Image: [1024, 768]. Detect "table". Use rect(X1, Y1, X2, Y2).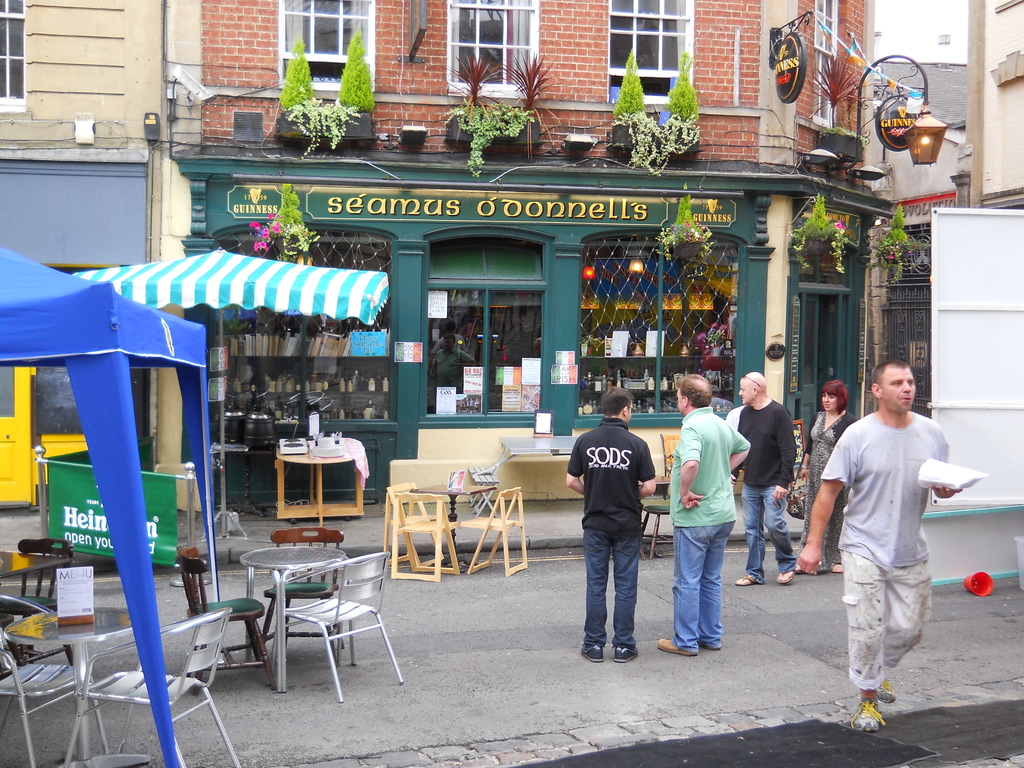
rect(0, 548, 71, 600).
